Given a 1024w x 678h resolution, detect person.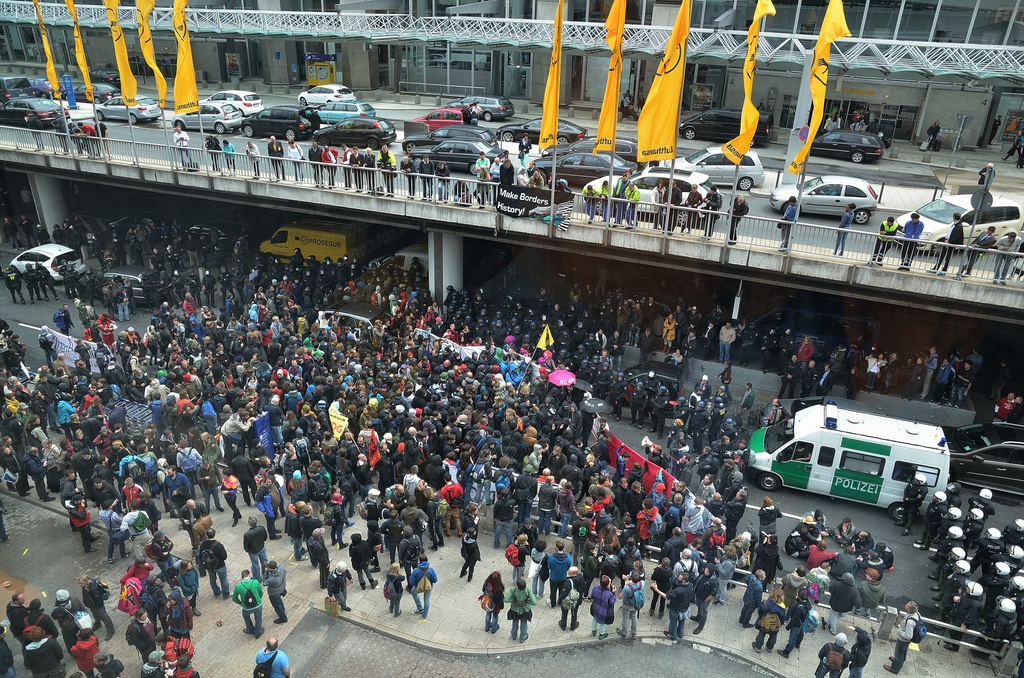
bbox(581, 186, 598, 223).
